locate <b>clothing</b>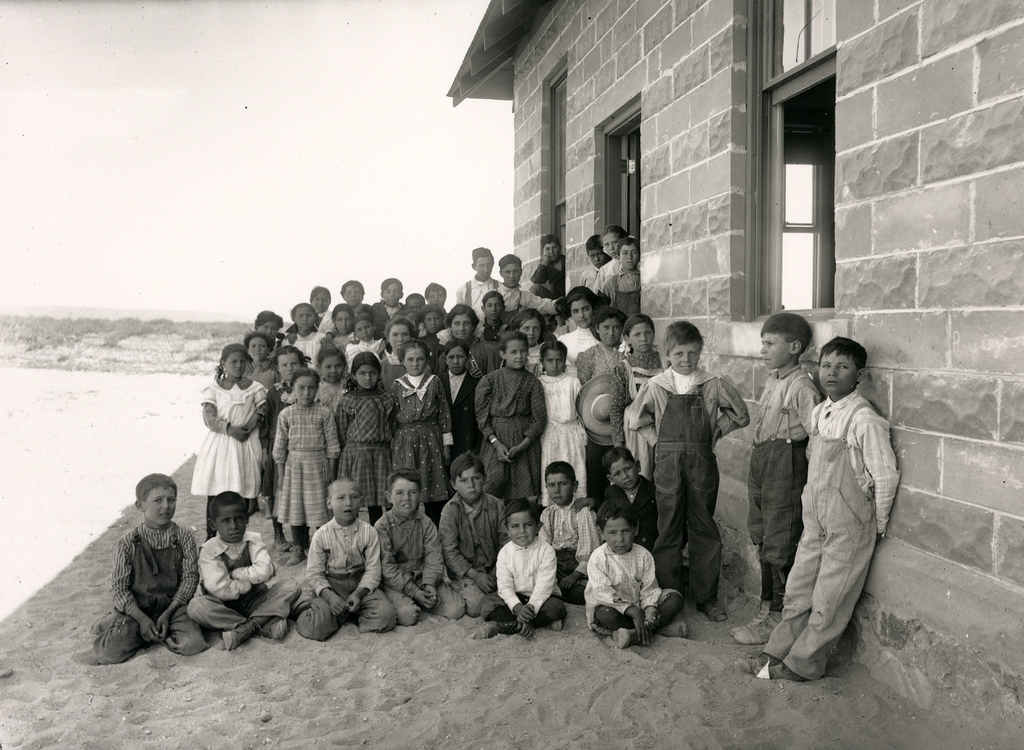
rect(532, 502, 591, 570)
